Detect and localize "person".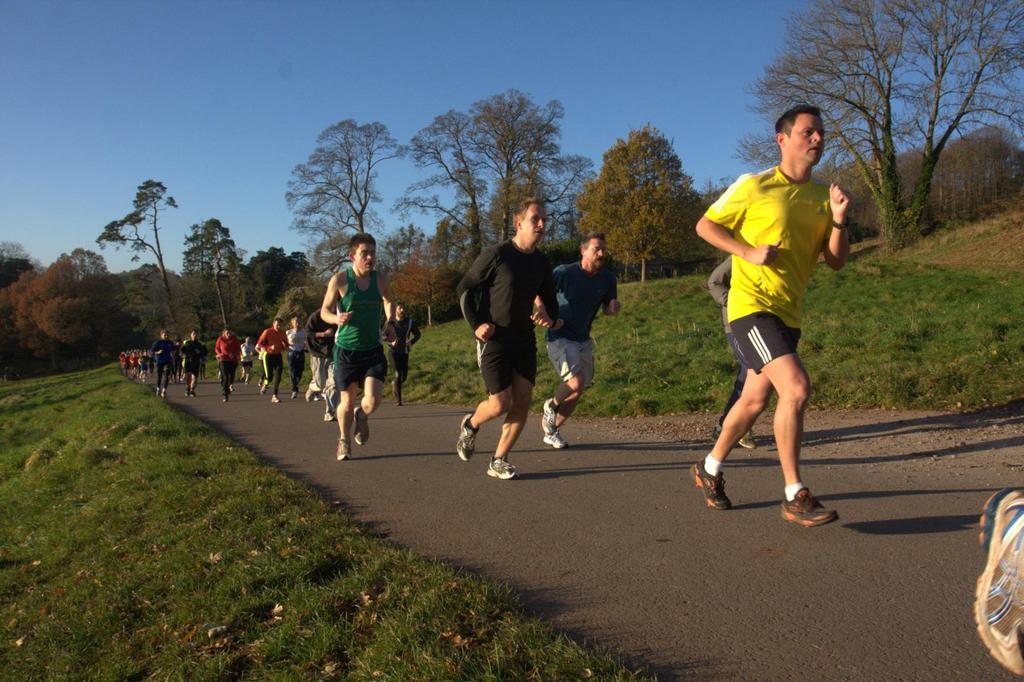
Localized at {"left": 705, "top": 250, "right": 757, "bottom": 451}.
